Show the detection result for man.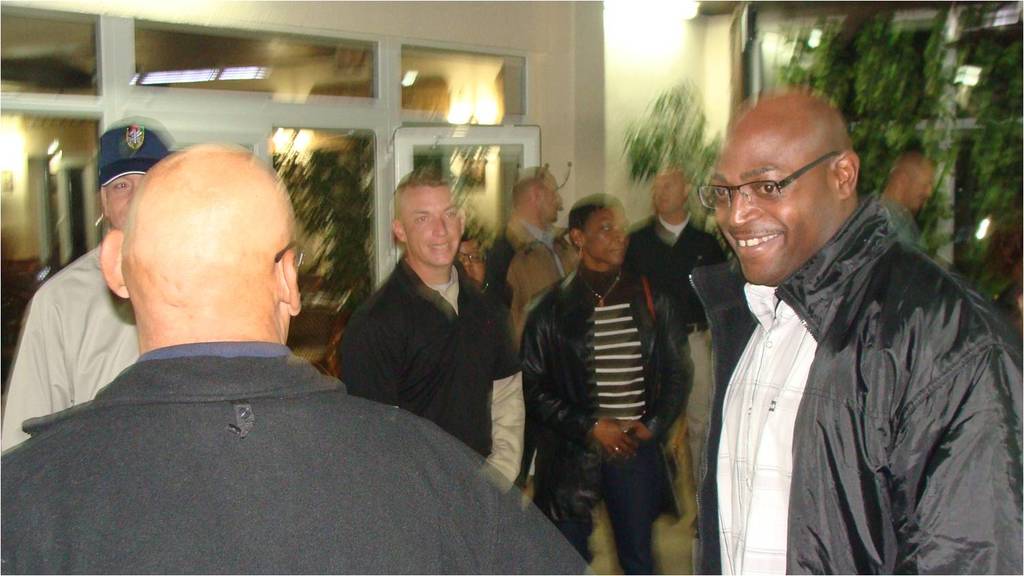
504:164:576:305.
